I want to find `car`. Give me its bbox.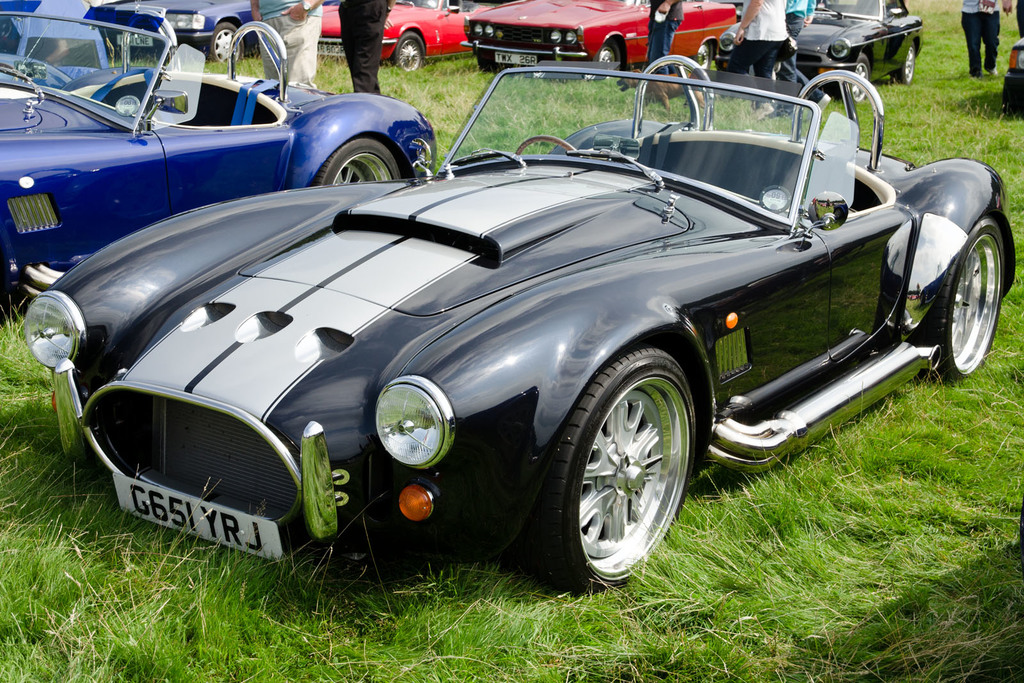
18, 53, 1014, 596.
